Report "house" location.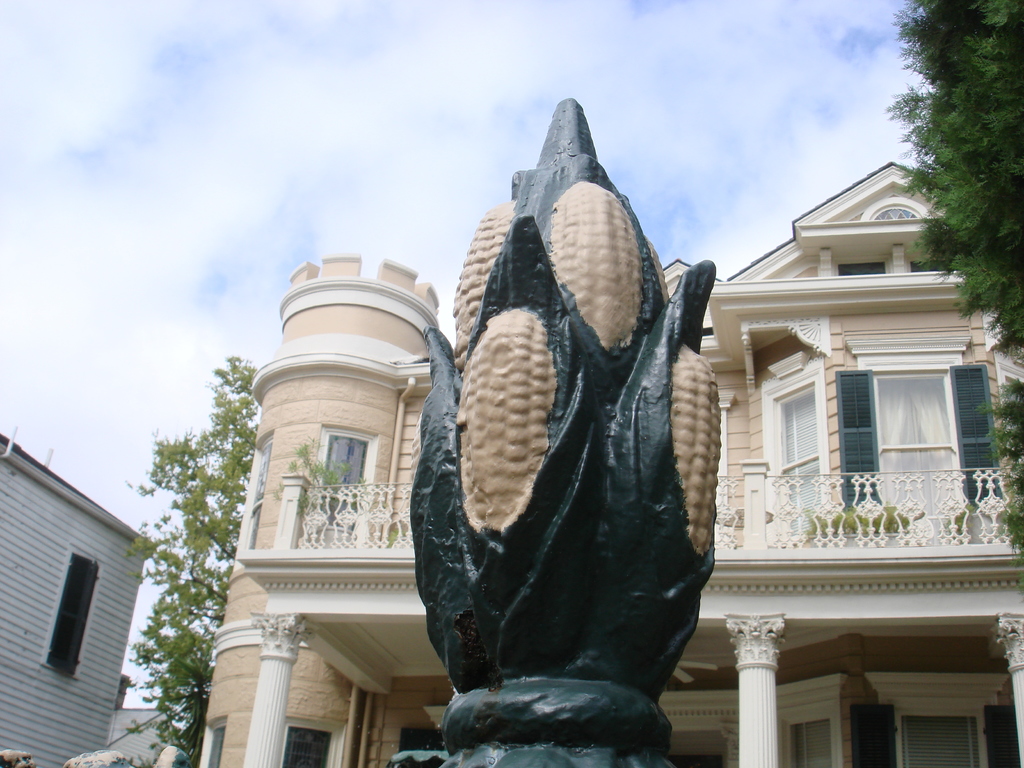
Report: {"x1": 199, "y1": 160, "x2": 1023, "y2": 767}.
